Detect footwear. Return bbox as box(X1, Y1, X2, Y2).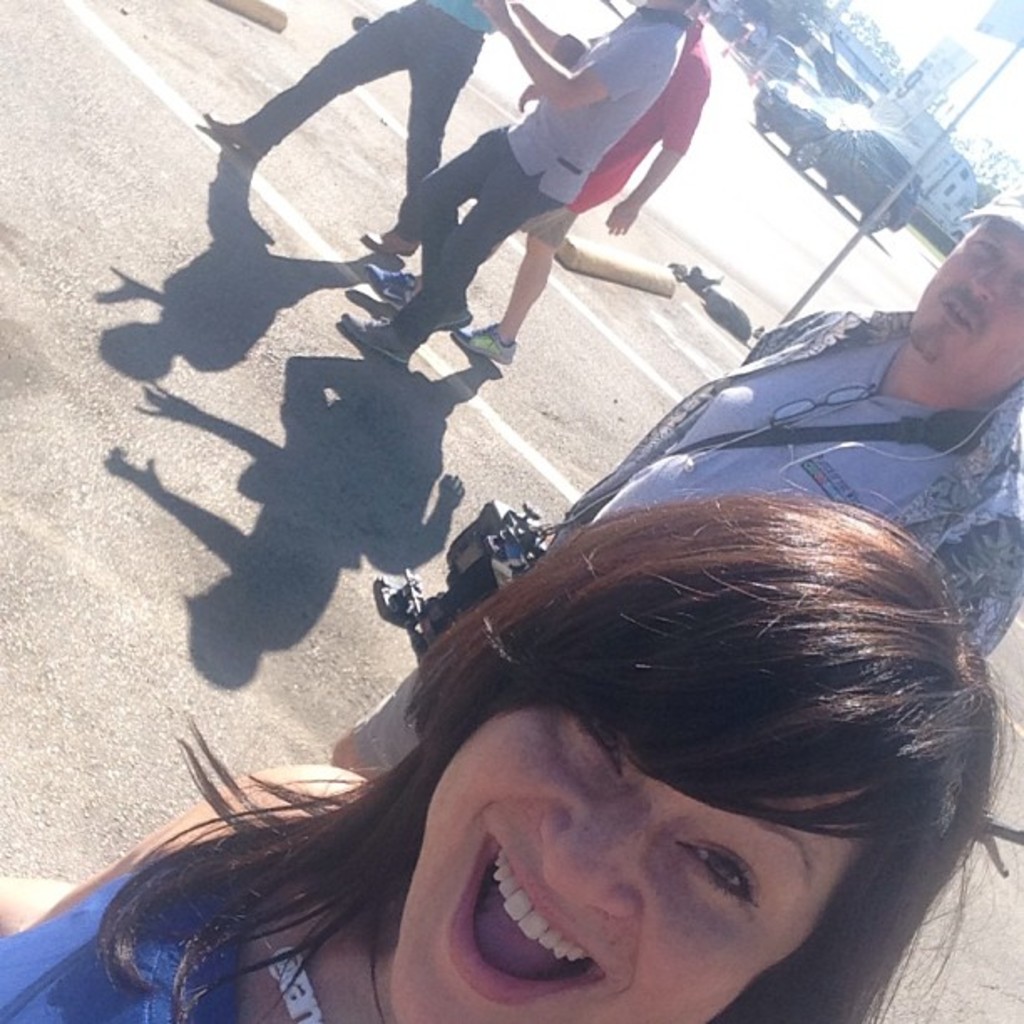
box(194, 107, 268, 166).
